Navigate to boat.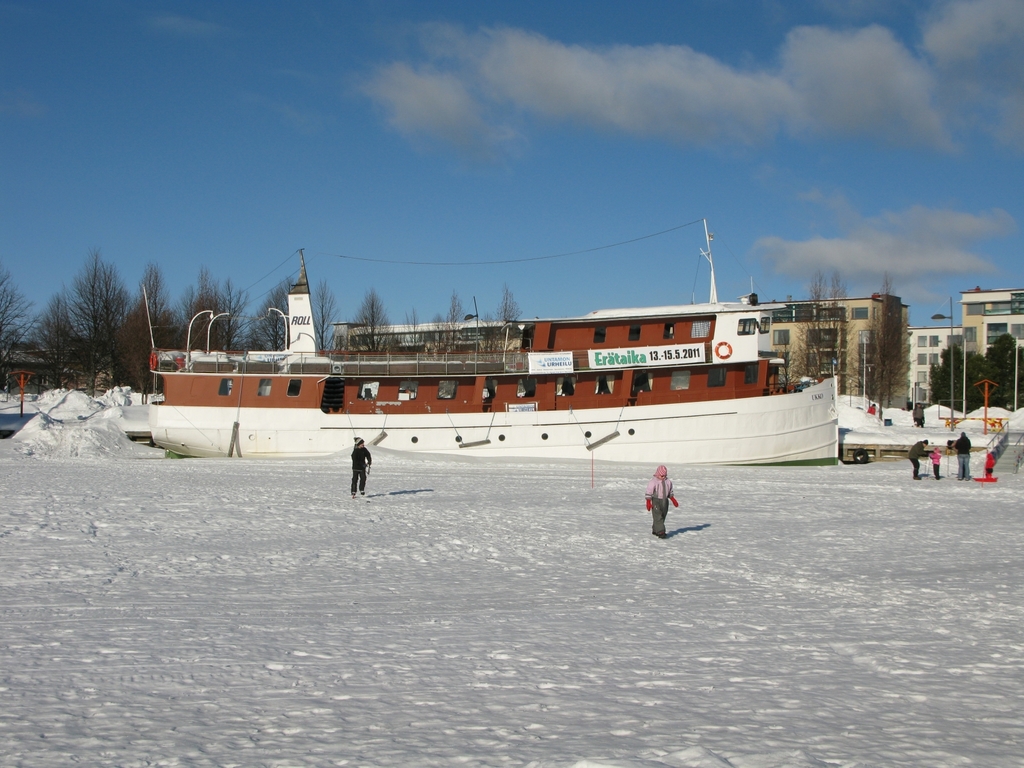
Navigation target: left=125, top=206, right=857, bottom=472.
